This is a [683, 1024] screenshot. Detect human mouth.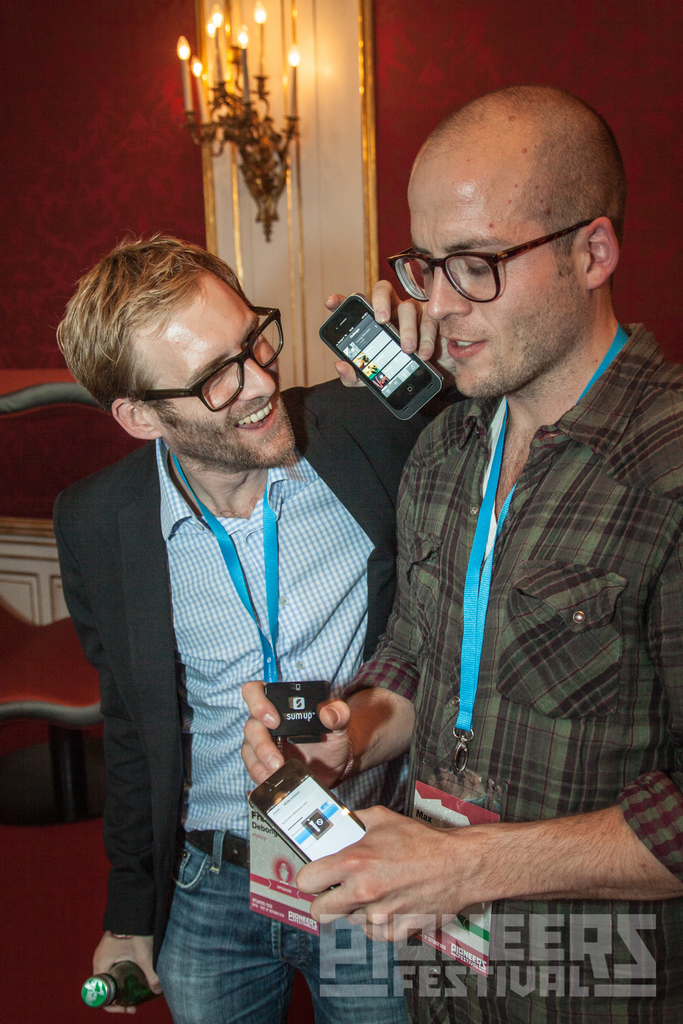
bbox=(239, 399, 276, 443).
